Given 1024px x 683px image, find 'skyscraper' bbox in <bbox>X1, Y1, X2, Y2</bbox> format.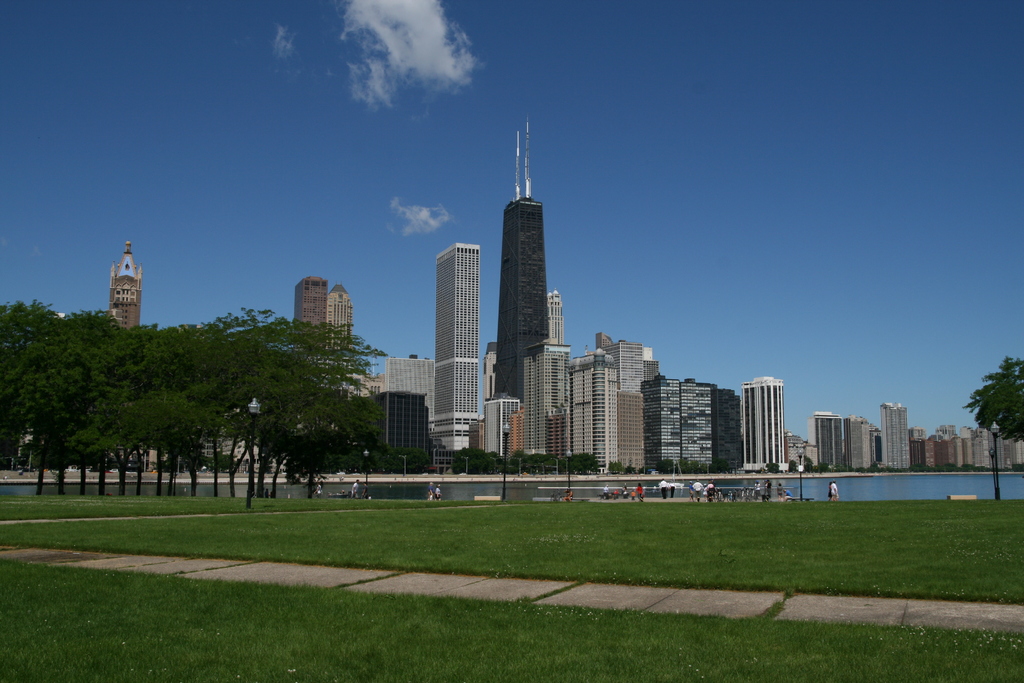
<bbox>570, 348, 616, 470</bbox>.
